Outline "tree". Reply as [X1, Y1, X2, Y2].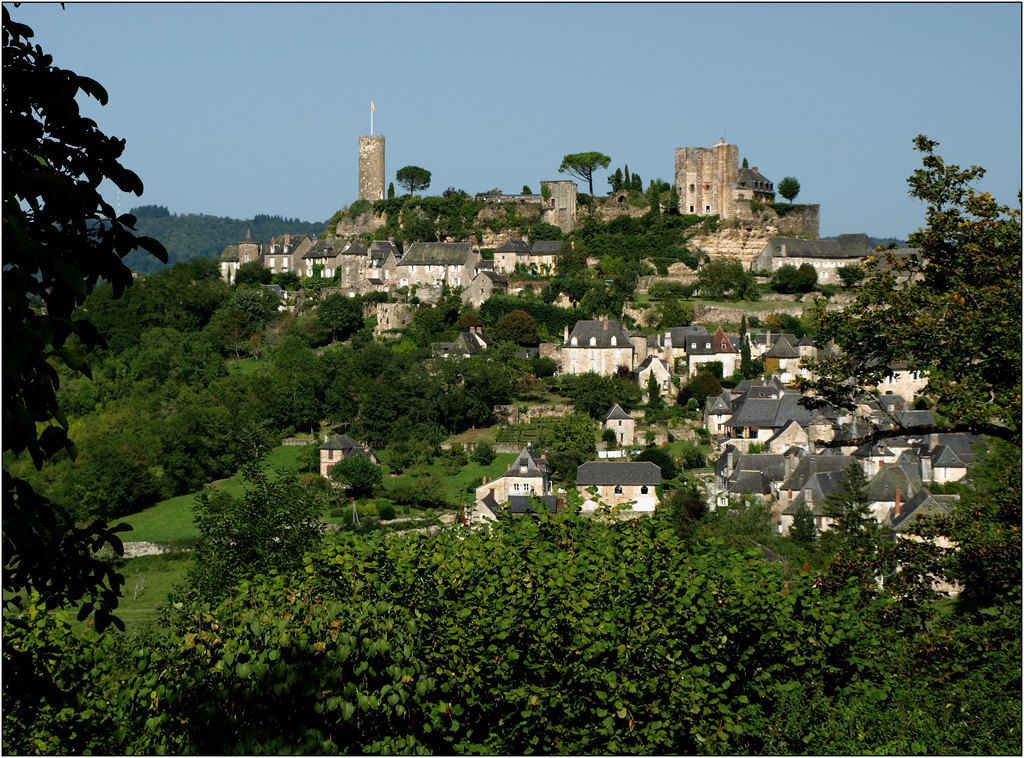
[776, 173, 801, 206].
